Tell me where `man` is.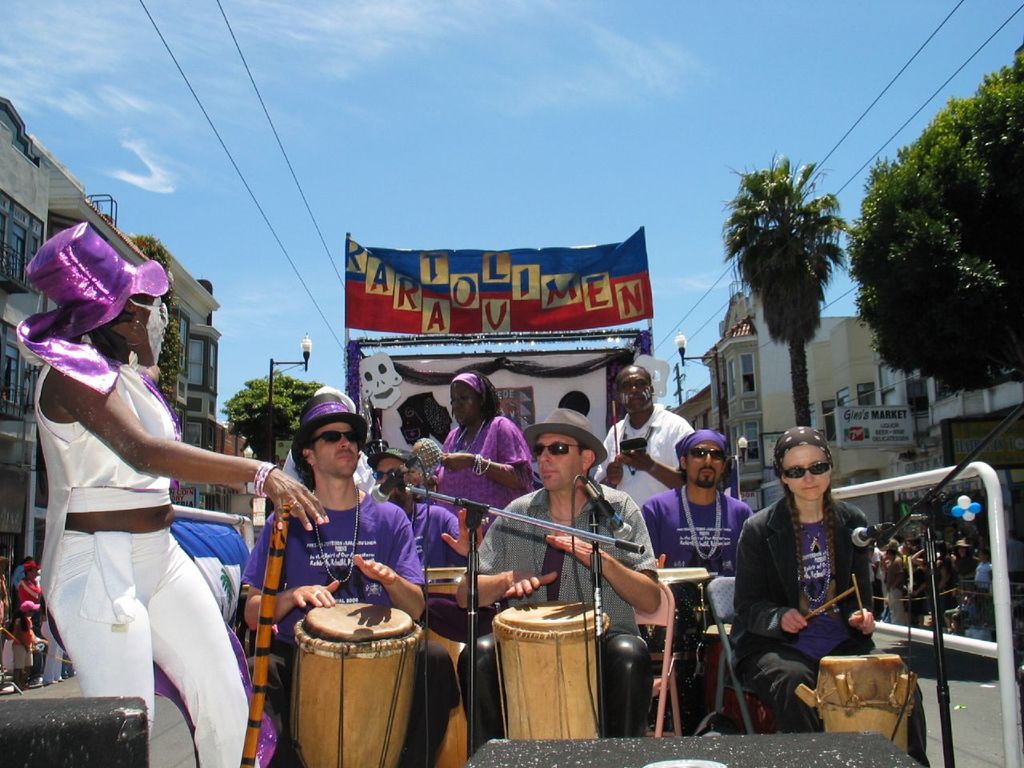
`man` is at (593, 362, 701, 518).
